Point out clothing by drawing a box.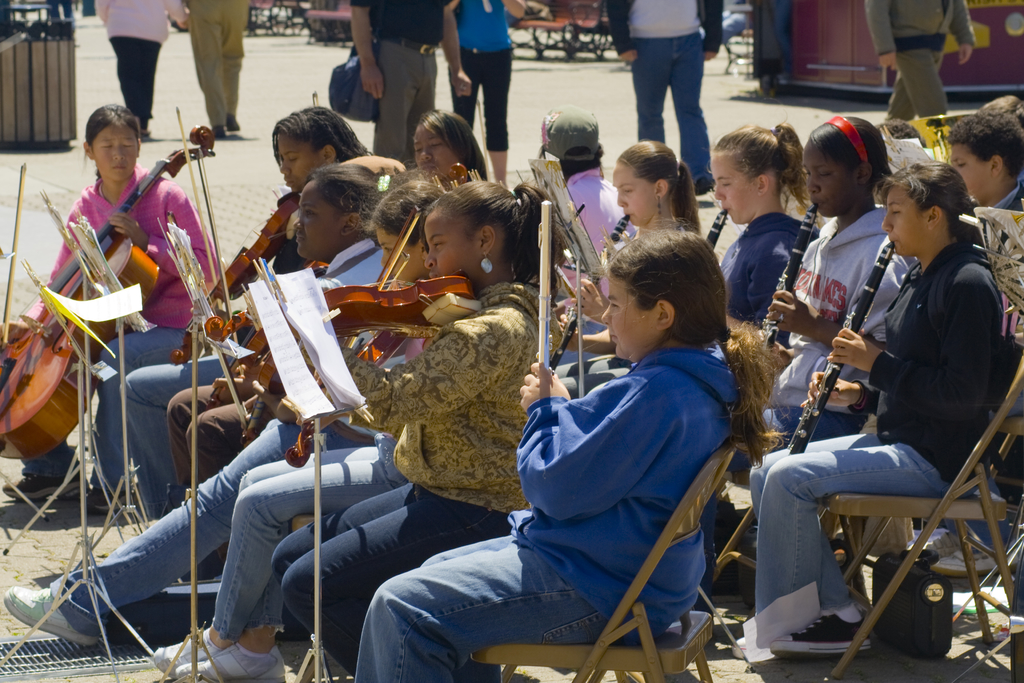
locate(745, 233, 1014, 611).
